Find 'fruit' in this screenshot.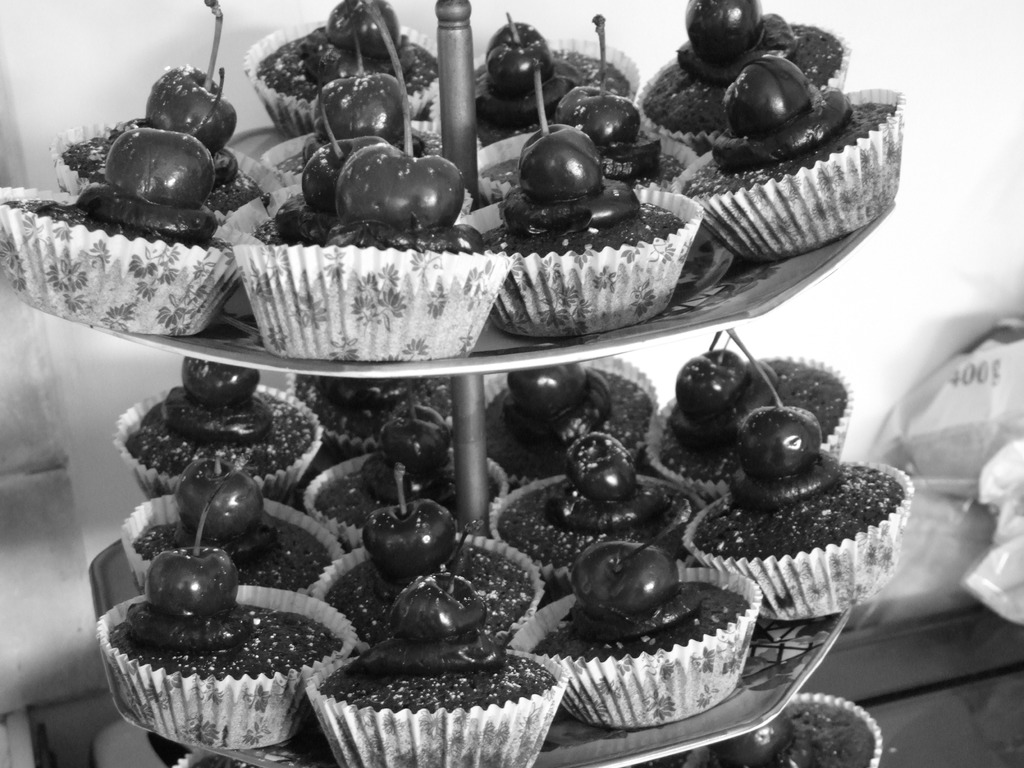
The bounding box for 'fruit' is (176, 454, 264, 548).
